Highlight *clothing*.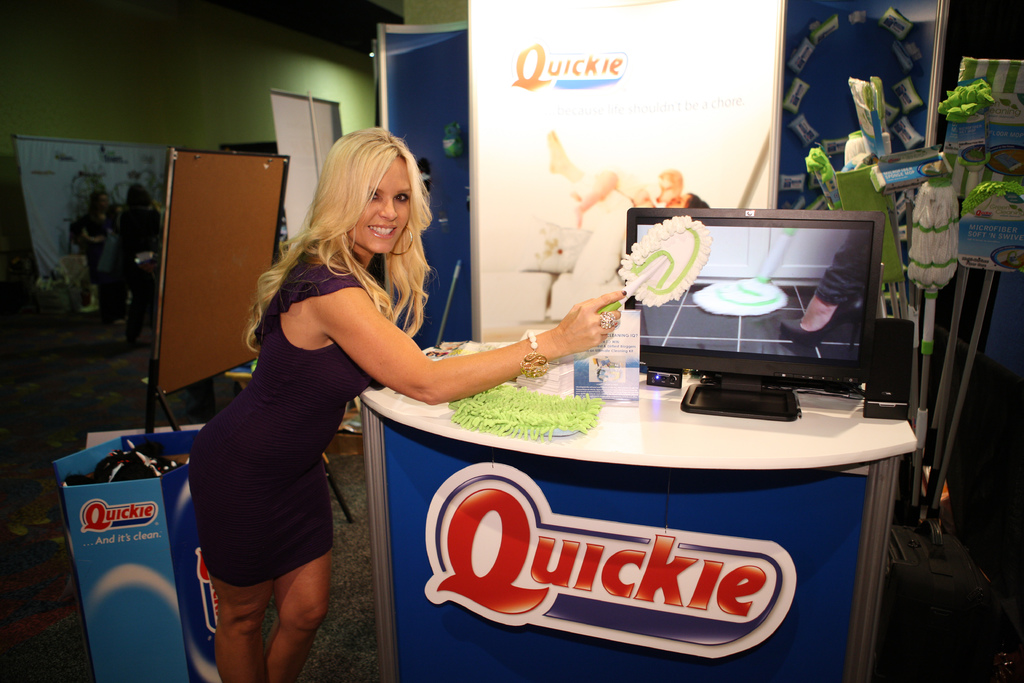
Highlighted region: <region>177, 261, 383, 613</region>.
